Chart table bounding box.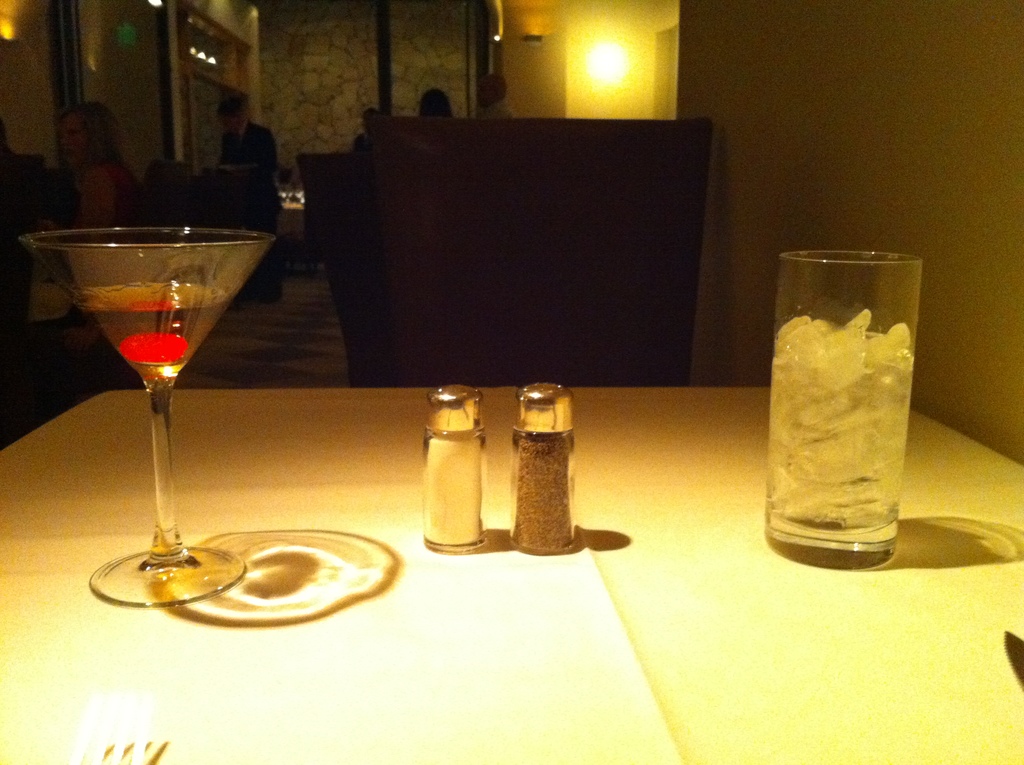
Charted: bbox(23, 201, 839, 679).
